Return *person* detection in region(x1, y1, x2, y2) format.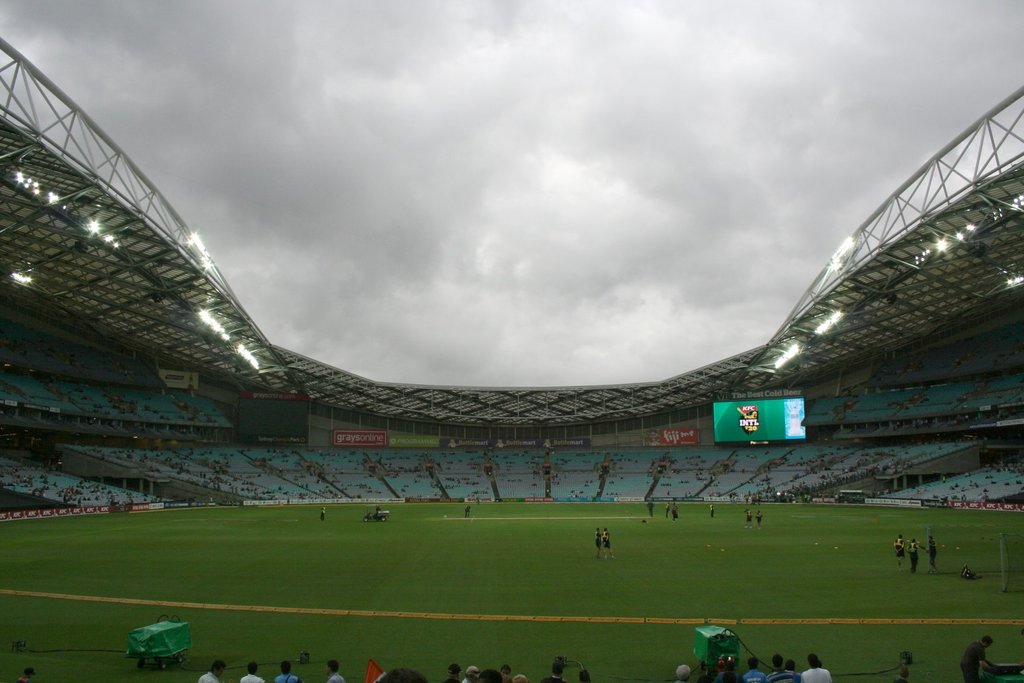
region(708, 502, 717, 517).
